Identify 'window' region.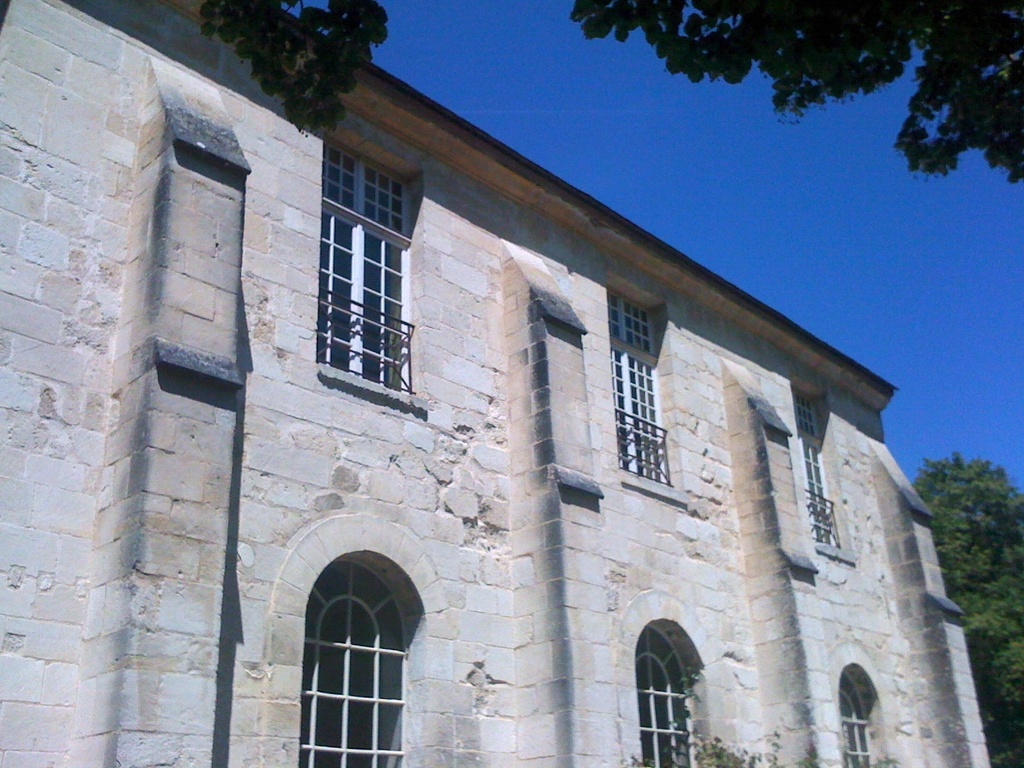
Region: crop(639, 623, 697, 767).
